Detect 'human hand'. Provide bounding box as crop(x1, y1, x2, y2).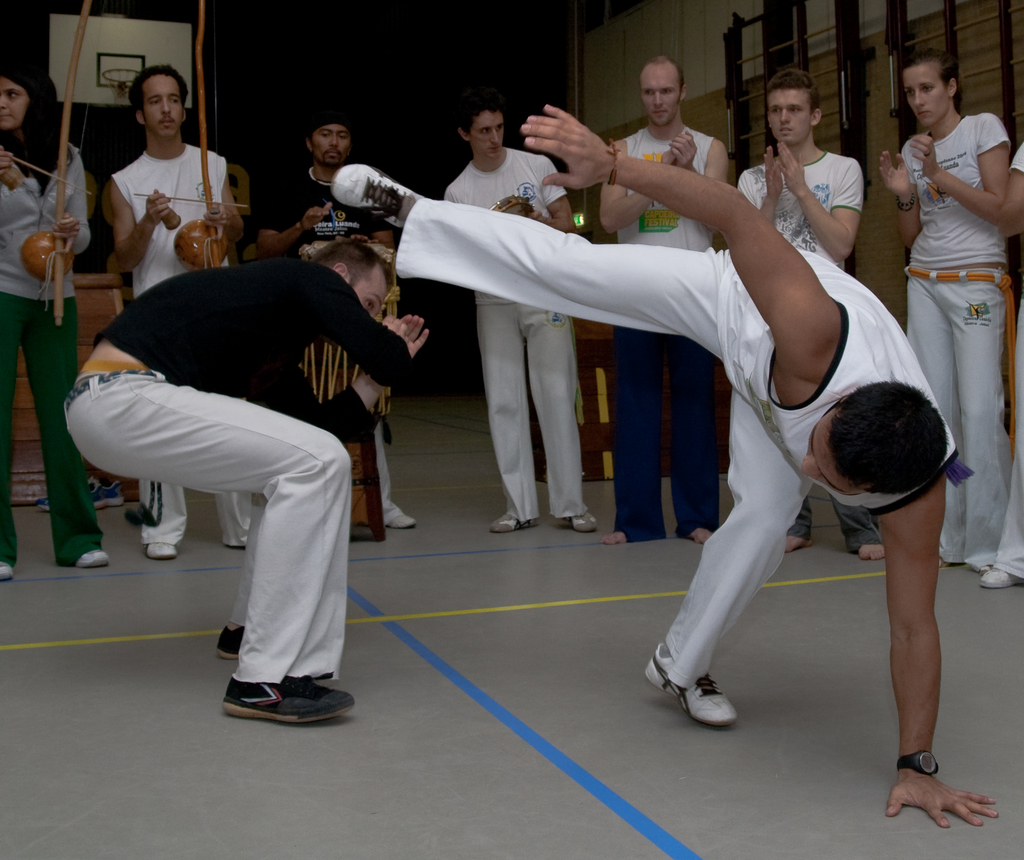
crop(335, 236, 385, 248).
